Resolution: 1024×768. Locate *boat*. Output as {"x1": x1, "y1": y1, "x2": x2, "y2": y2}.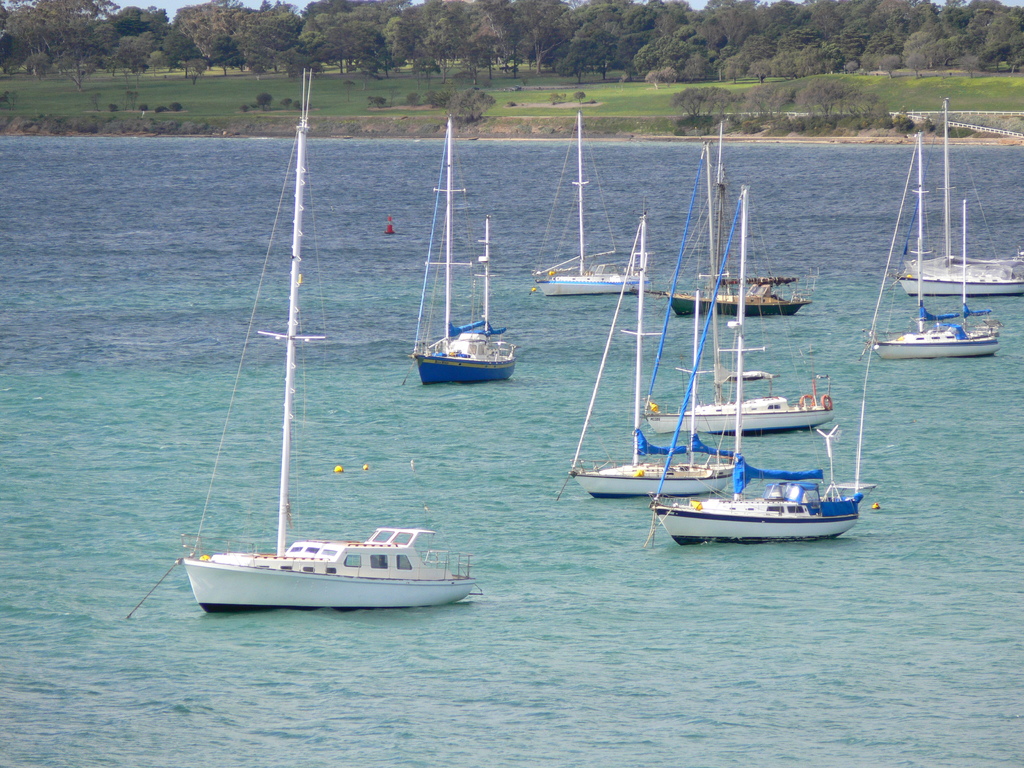
{"x1": 408, "y1": 129, "x2": 514, "y2": 387}.
